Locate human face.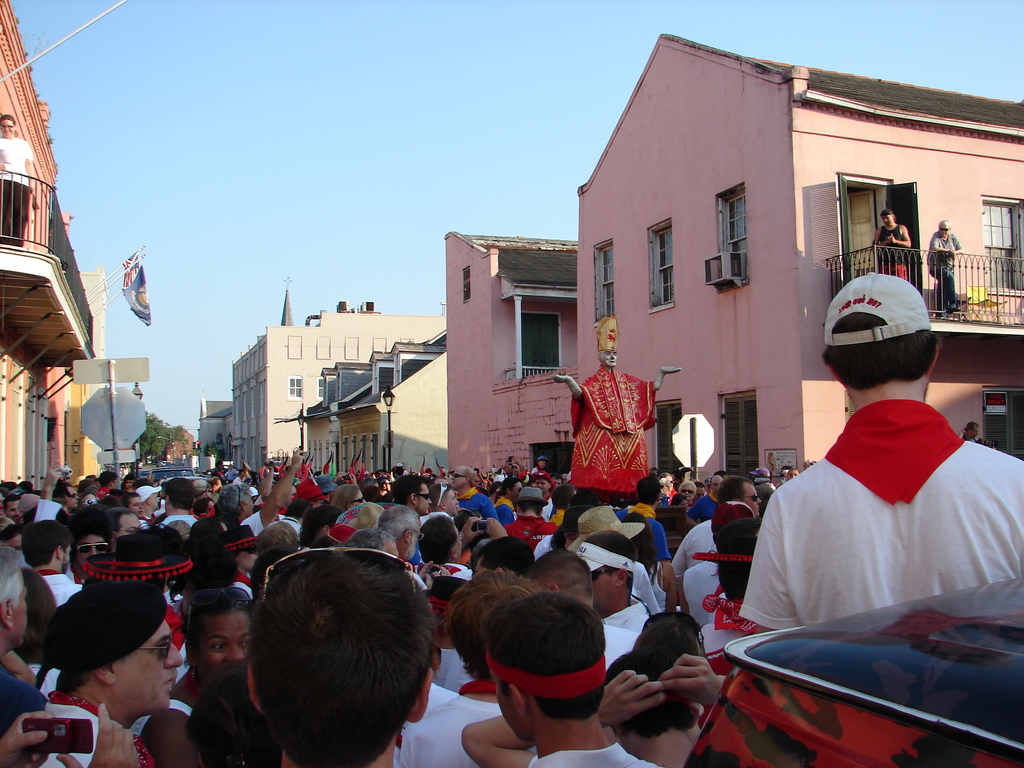
Bounding box: pyautogui.locateOnScreen(403, 529, 420, 557).
